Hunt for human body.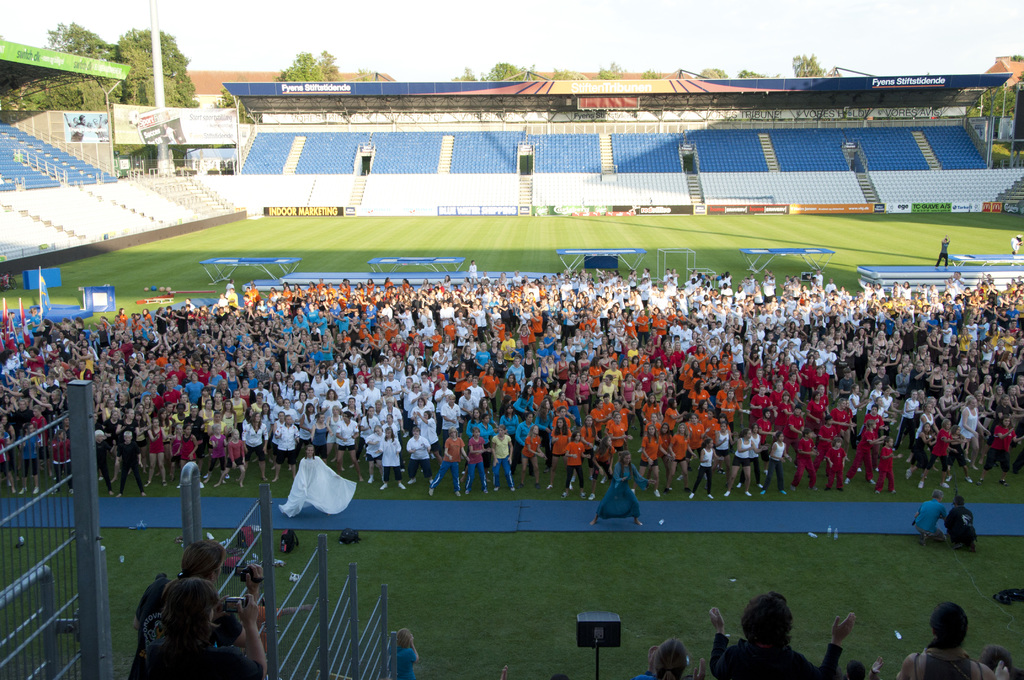
Hunted down at 119/375/130/399.
